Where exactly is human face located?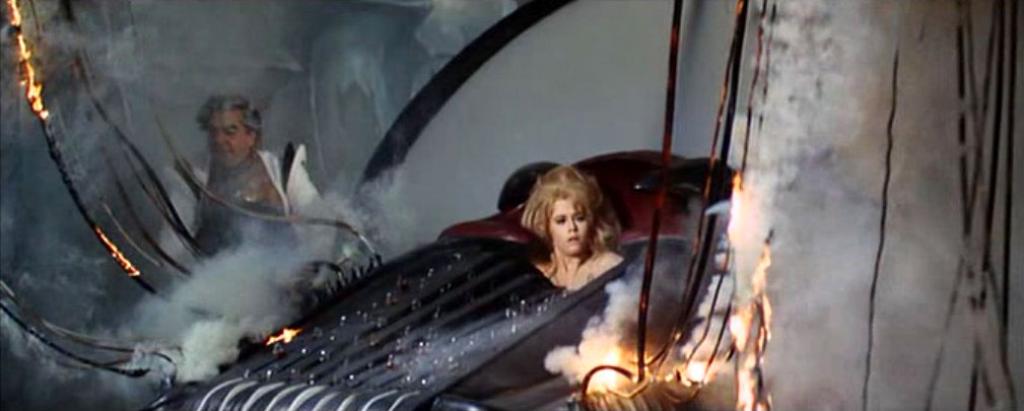
Its bounding box is <box>550,200,590,251</box>.
